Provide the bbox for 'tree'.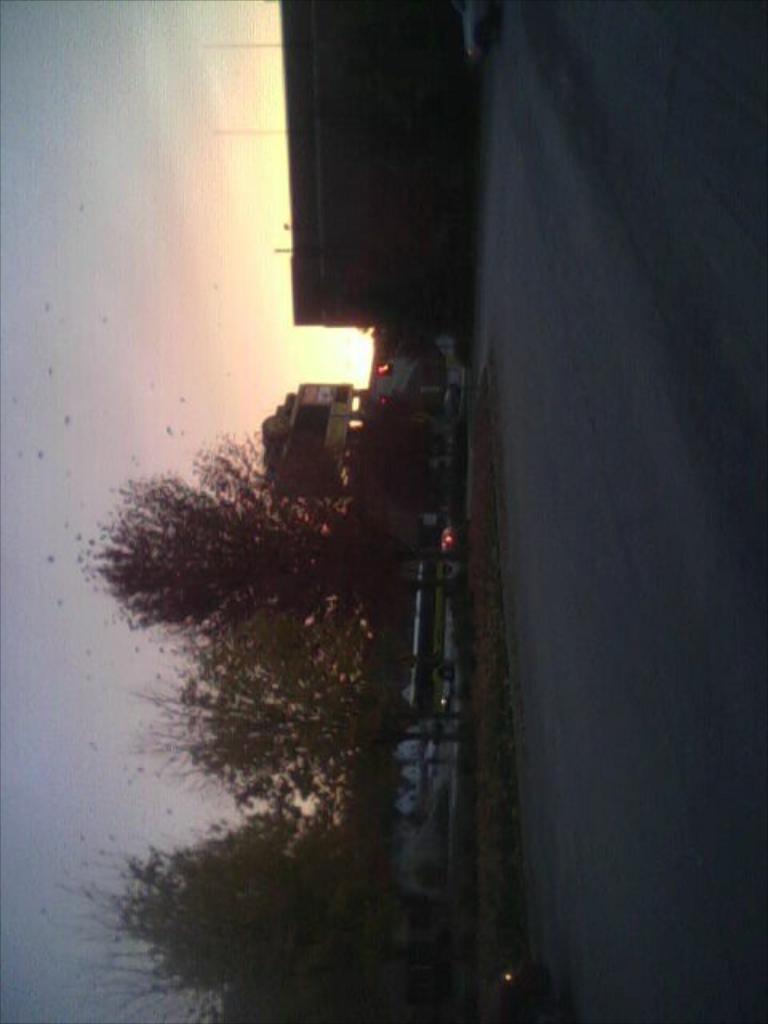
left=83, top=429, right=462, bottom=645.
